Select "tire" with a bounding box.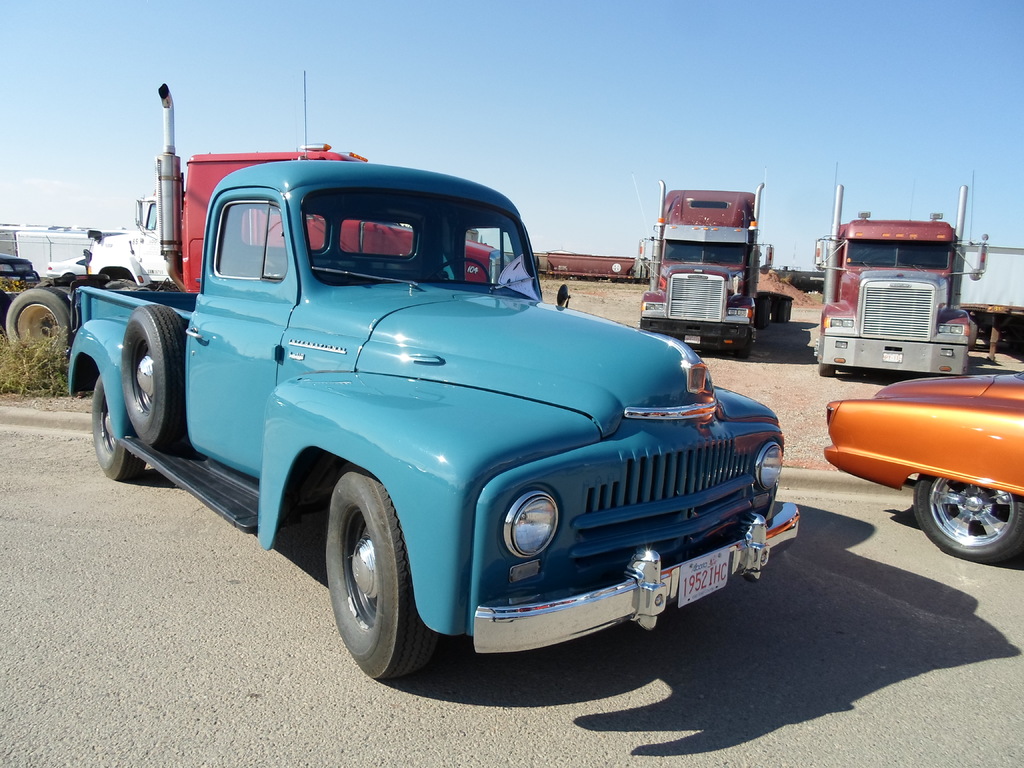
(93, 375, 148, 482).
